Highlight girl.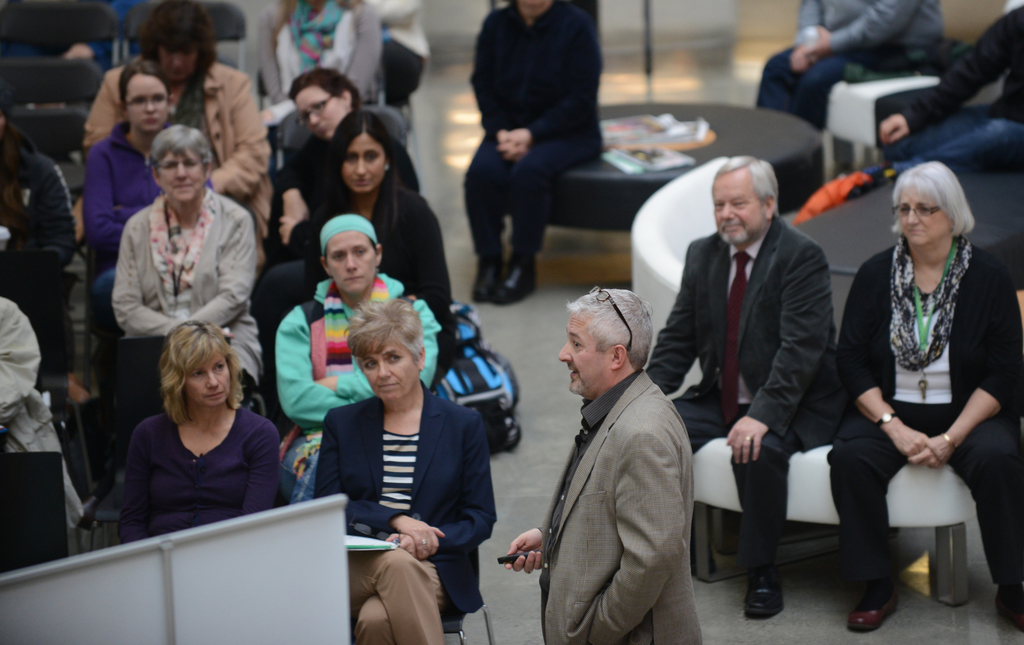
Highlighted region: 80 59 215 531.
